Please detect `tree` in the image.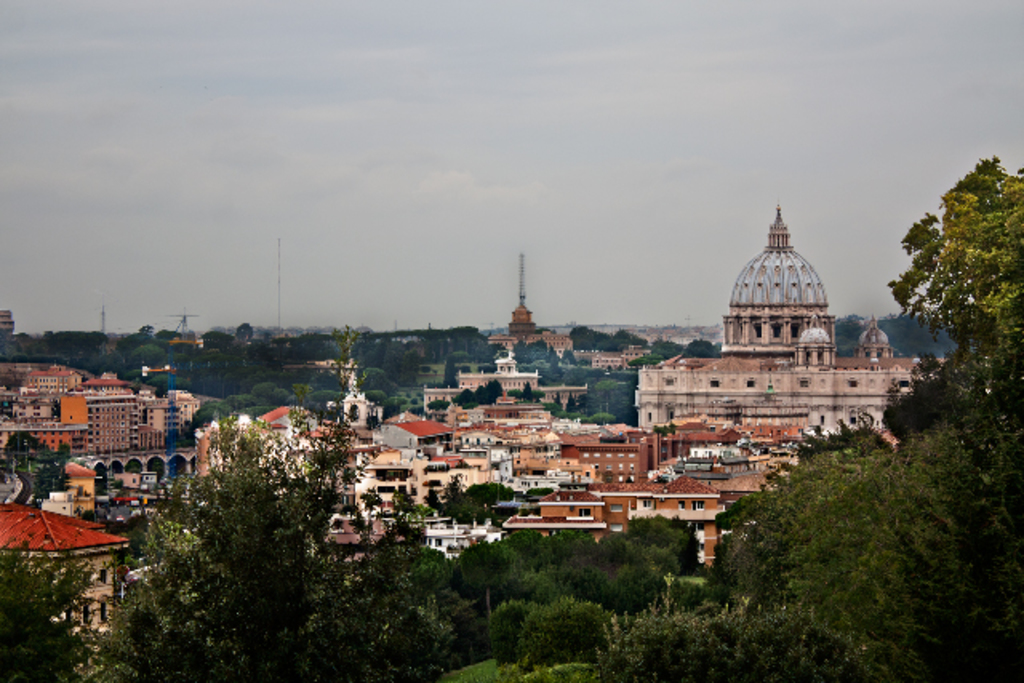
<box>526,384,531,400</box>.
